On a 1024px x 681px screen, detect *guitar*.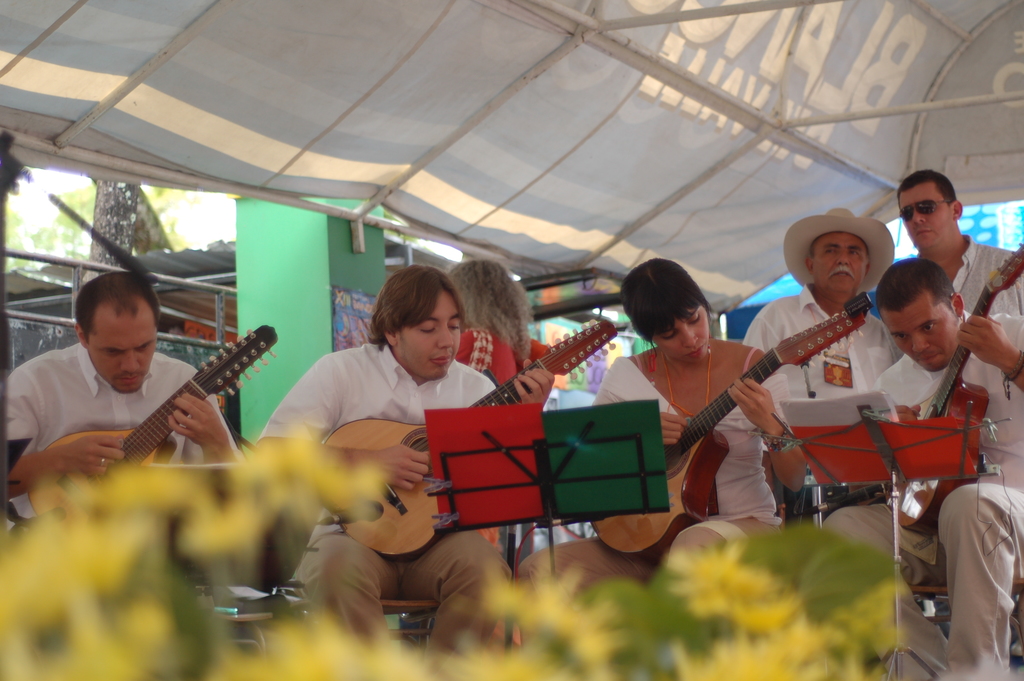
crop(18, 318, 282, 540).
